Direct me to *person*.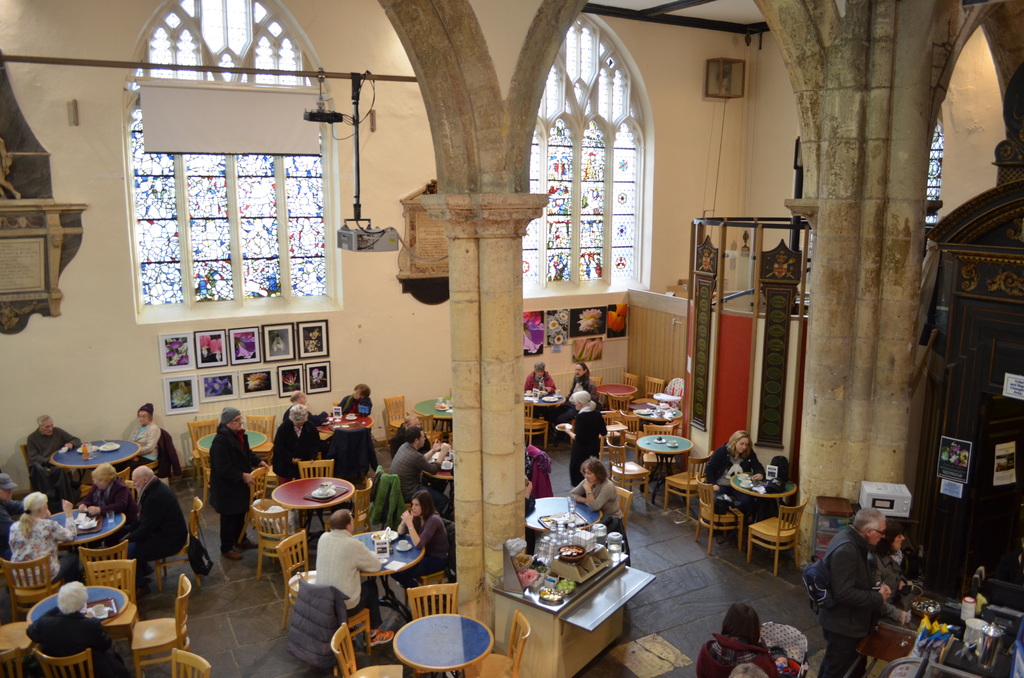
Direction: Rect(28, 414, 81, 481).
